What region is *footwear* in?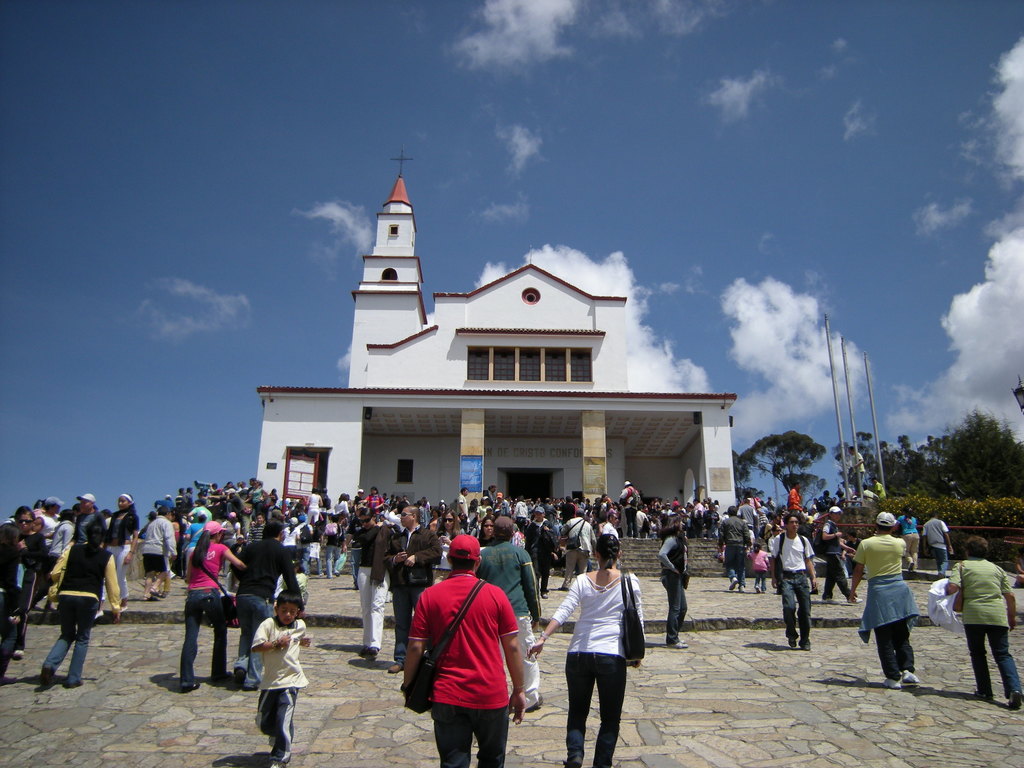
[x1=899, y1=668, x2=919, y2=684].
